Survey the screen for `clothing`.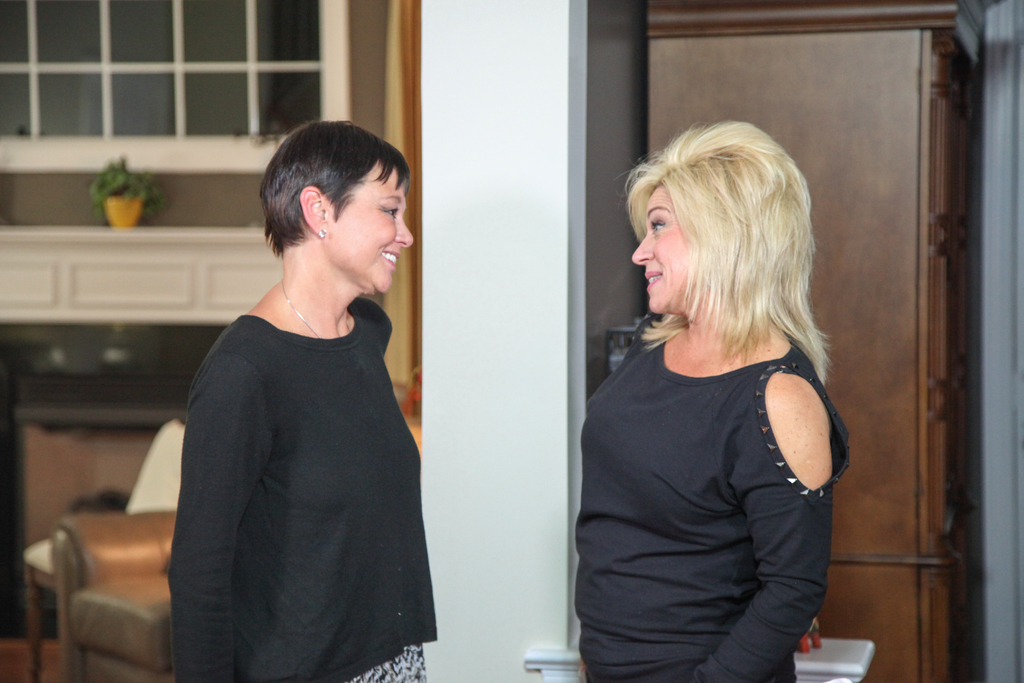
Survey found: box=[573, 335, 853, 682].
